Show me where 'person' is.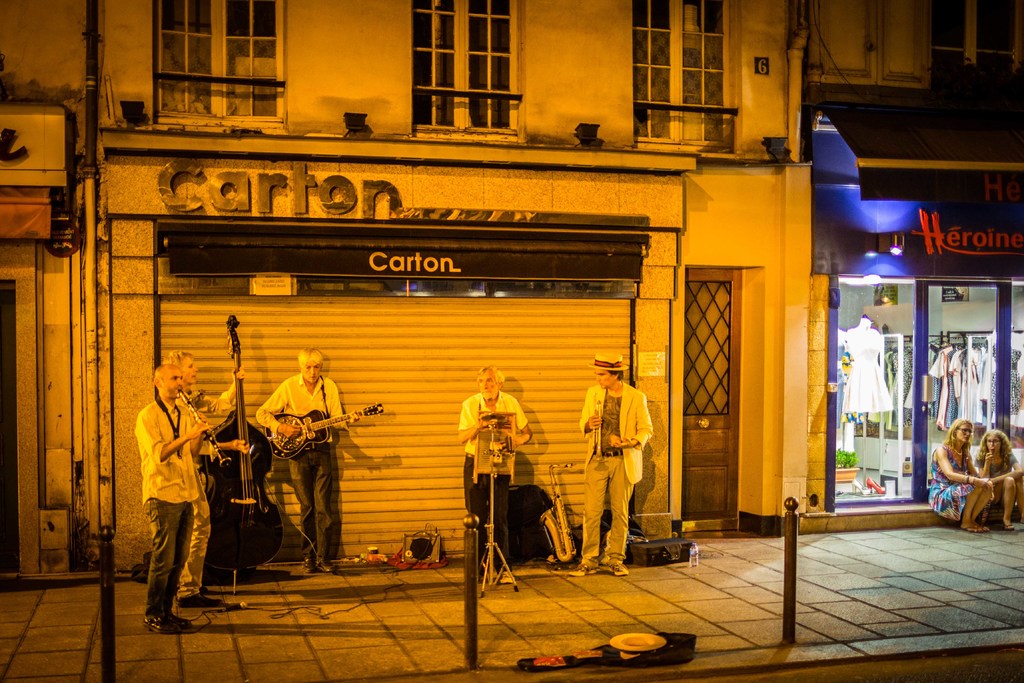
'person' is at [973,427,1023,532].
